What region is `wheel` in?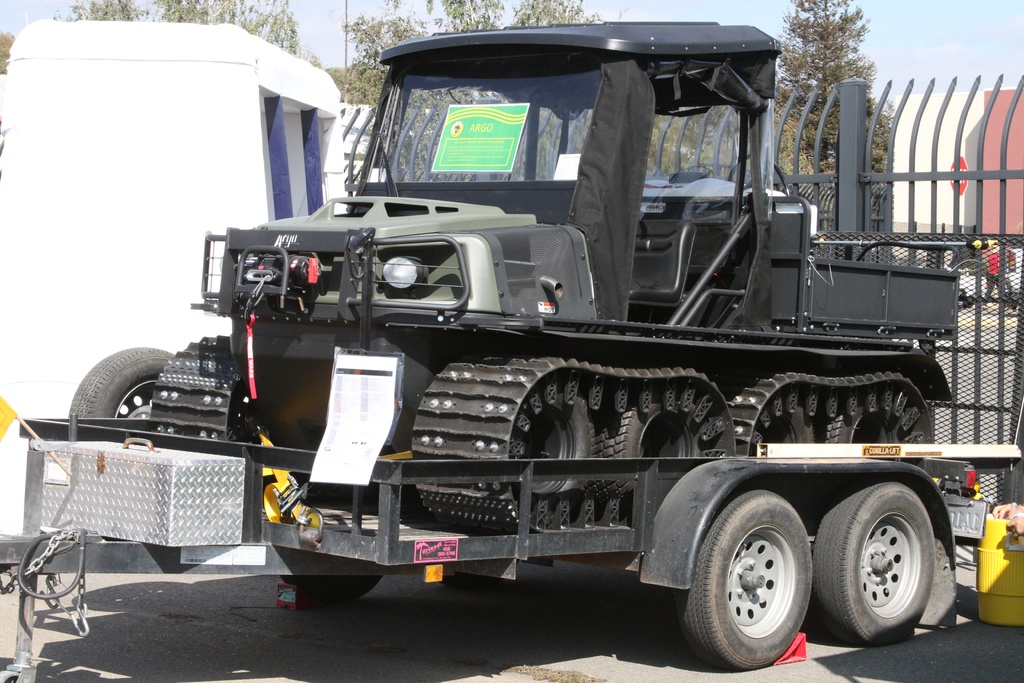
278,577,382,602.
